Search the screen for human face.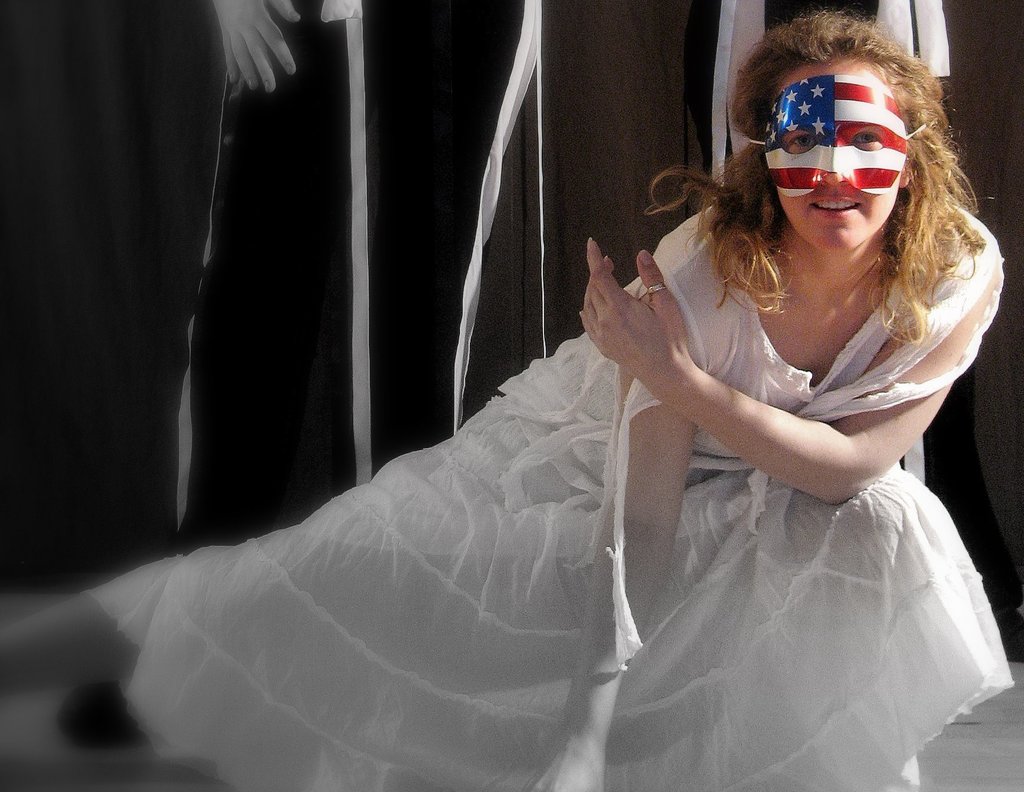
Found at <box>771,61,897,254</box>.
